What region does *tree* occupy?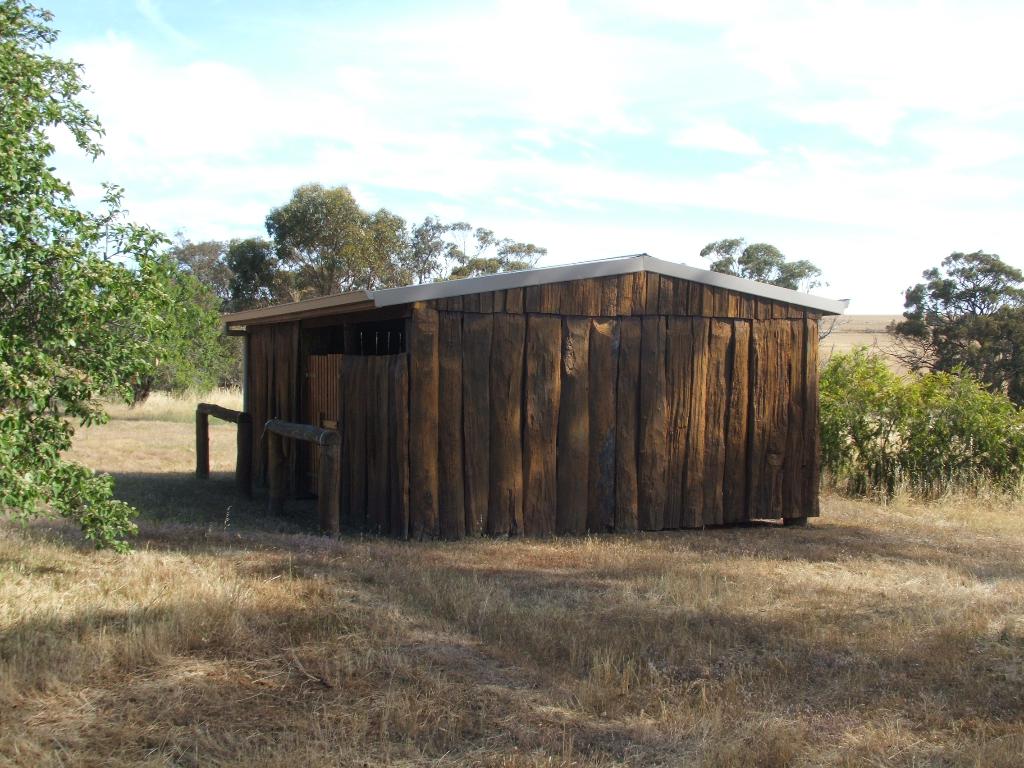
box(868, 251, 1023, 411).
